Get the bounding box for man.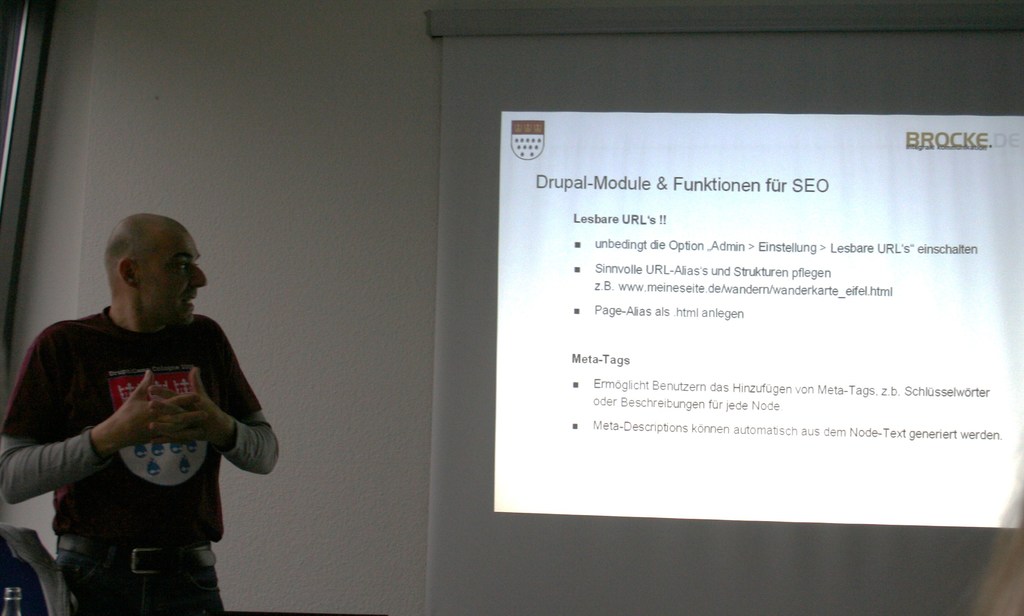
l=0, t=210, r=281, b=615.
